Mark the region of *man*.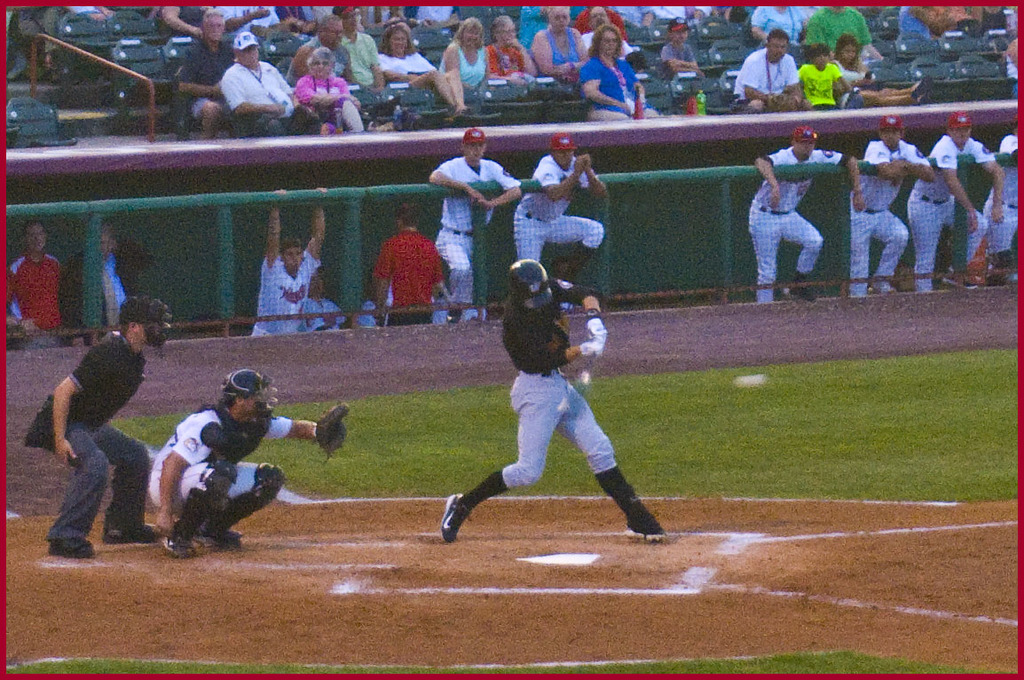
Region: locate(231, 30, 317, 130).
